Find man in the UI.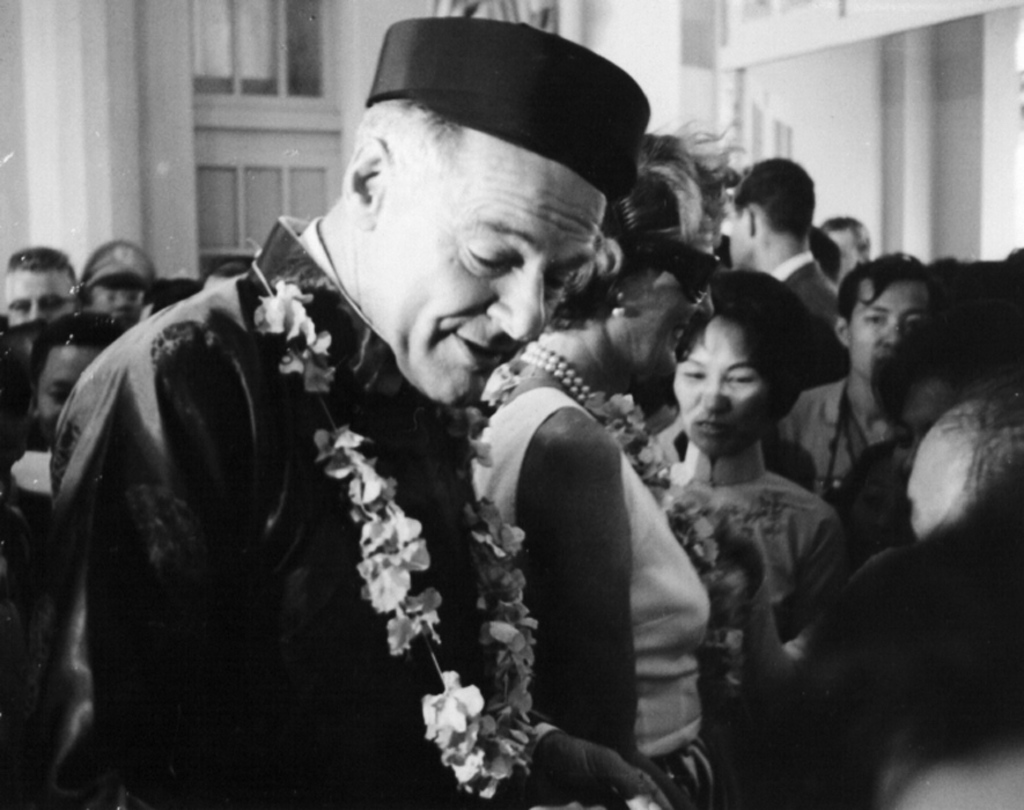
UI element at 877, 304, 1023, 491.
